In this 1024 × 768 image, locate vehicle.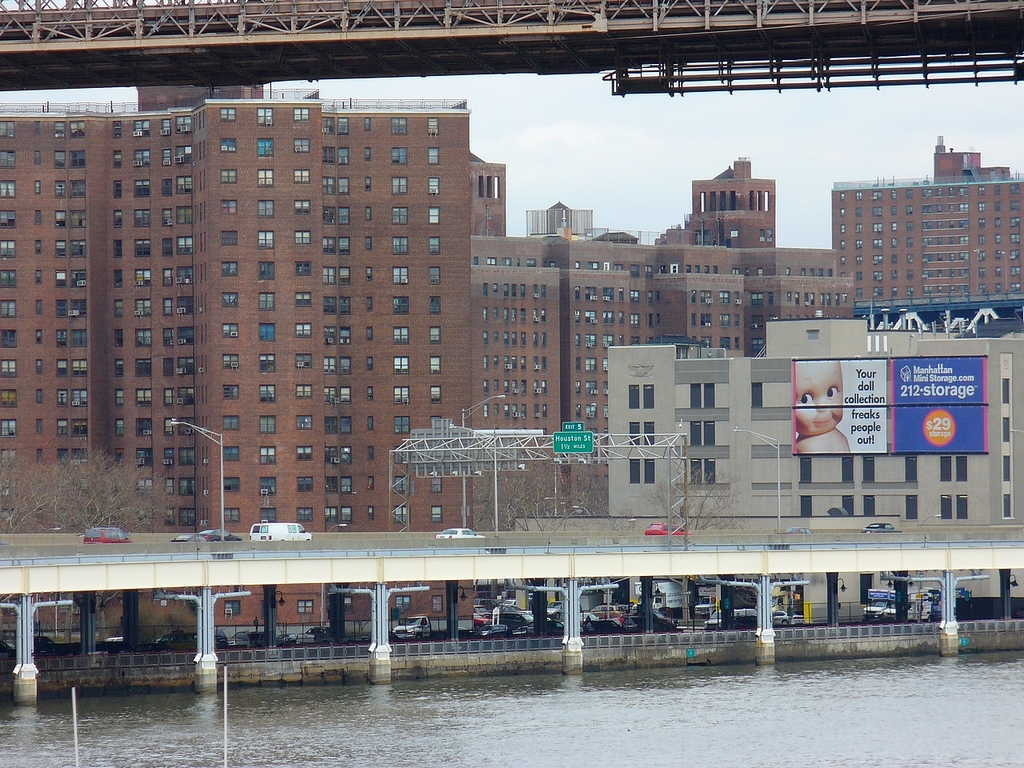
Bounding box: bbox=[214, 636, 252, 650].
